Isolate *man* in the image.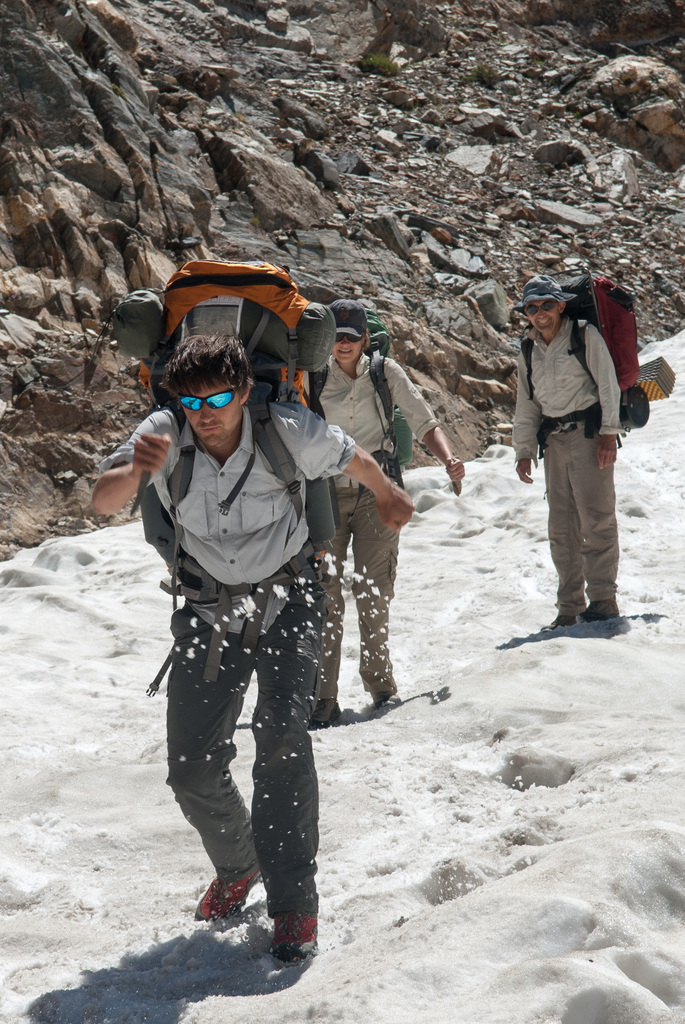
Isolated region: box=[79, 324, 414, 956].
